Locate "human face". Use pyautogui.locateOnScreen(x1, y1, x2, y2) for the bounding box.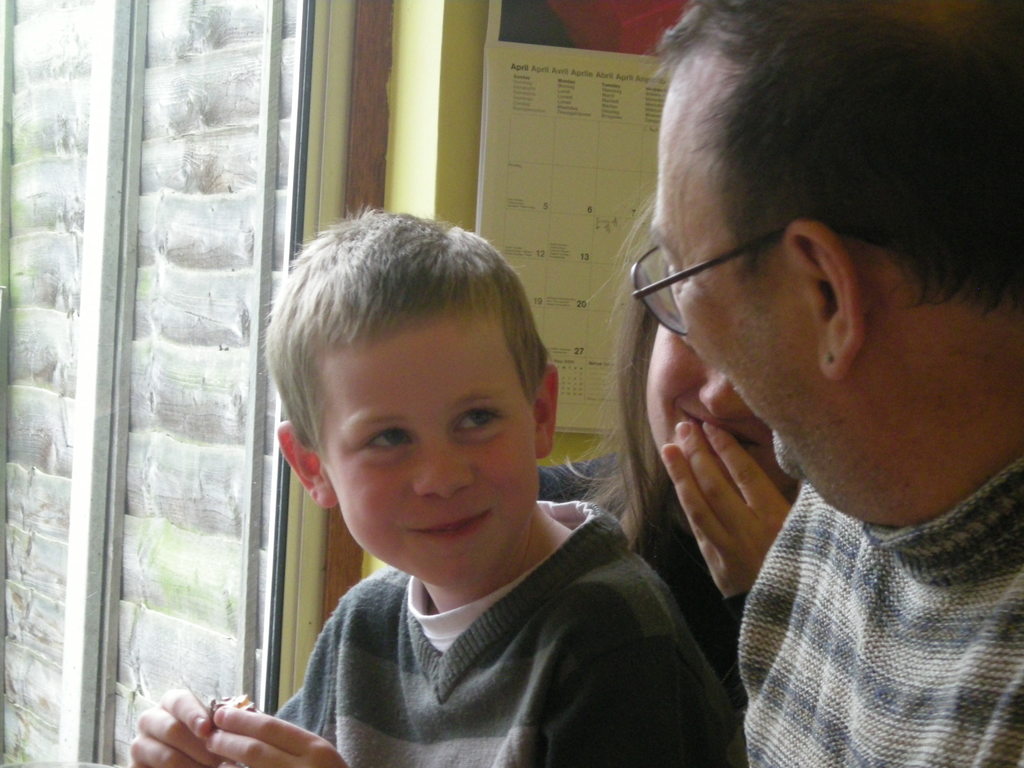
pyautogui.locateOnScreen(644, 326, 784, 486).
